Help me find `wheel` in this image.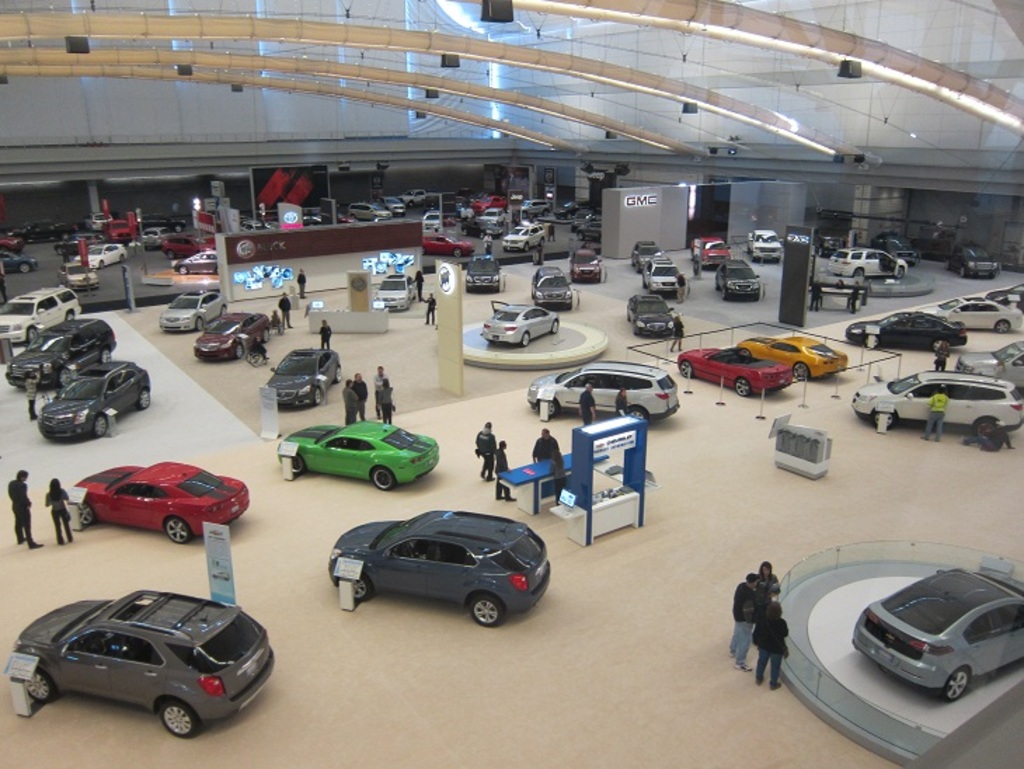
Found it: (265, 327, 269, 340).
